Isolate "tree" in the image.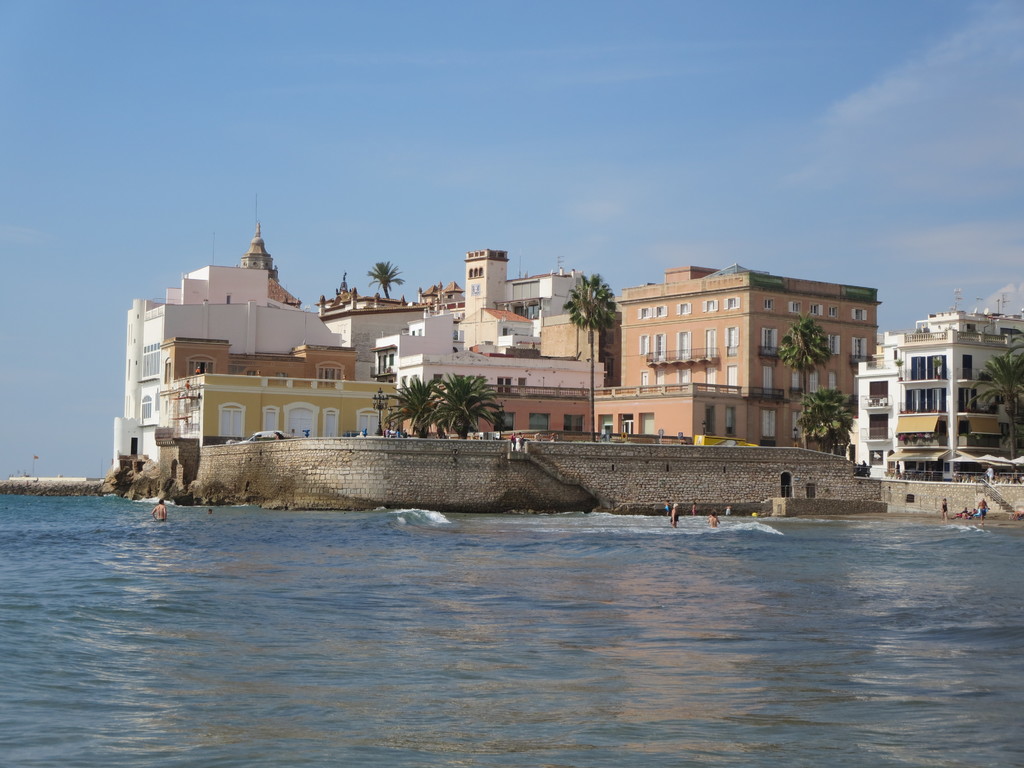
Isolated region: <bbox>790, 388, 858, 461</bbox>.
